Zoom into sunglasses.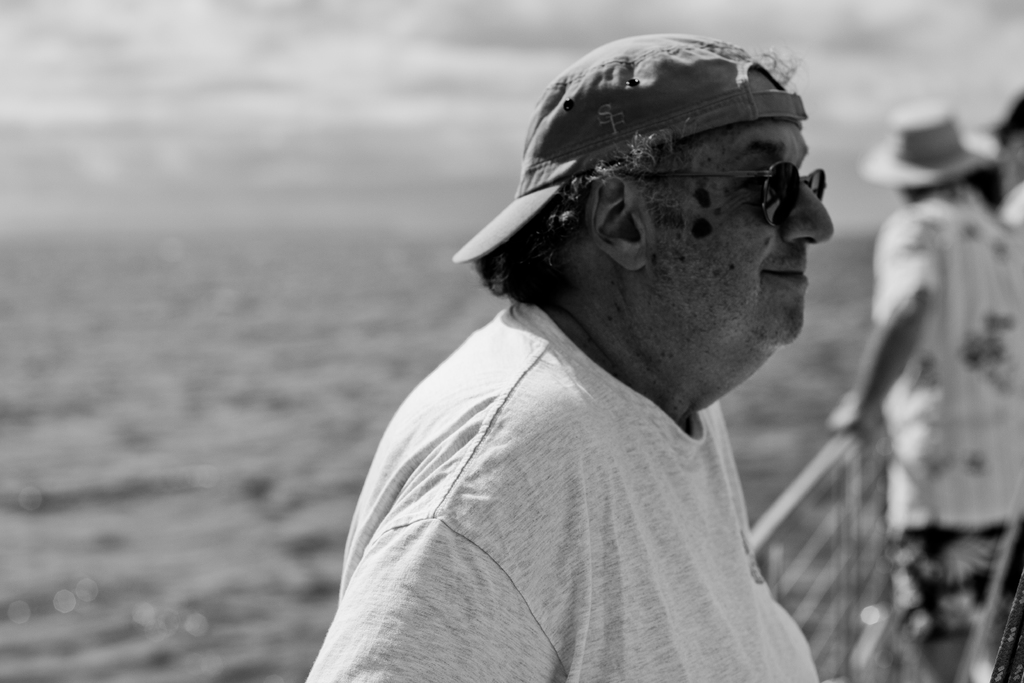
Zoom target: (620,158,828,233).
